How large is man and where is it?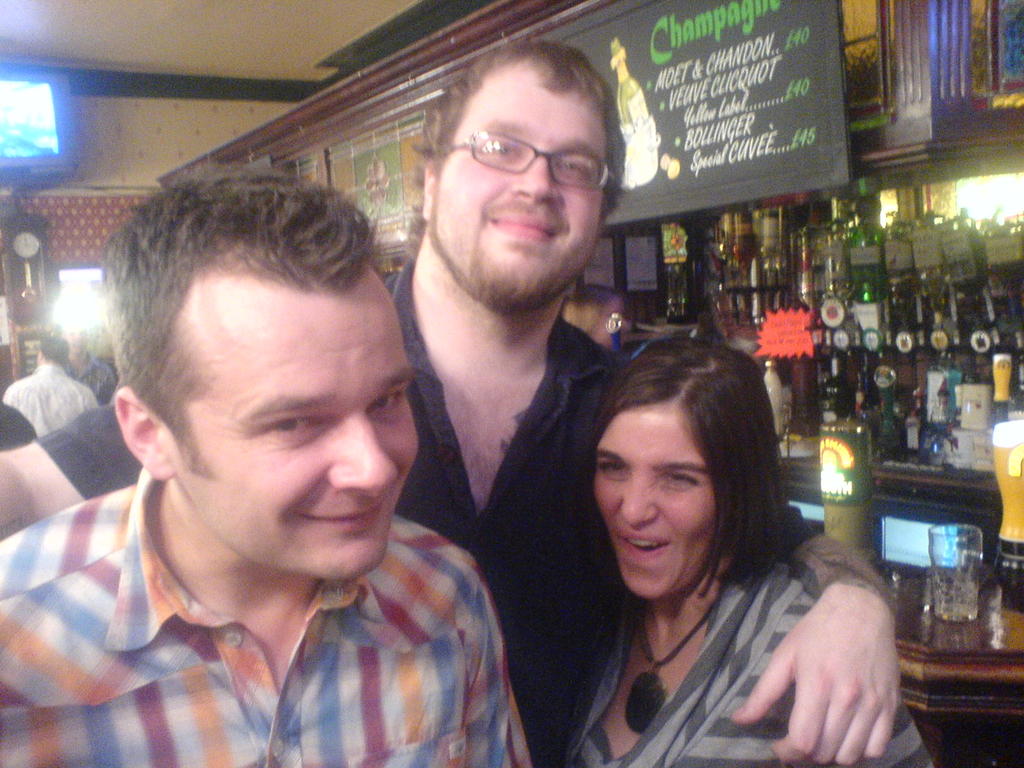
Bounding box: {"x1": 65, "y1": 309, "x2": 115, "y2": 404}.
